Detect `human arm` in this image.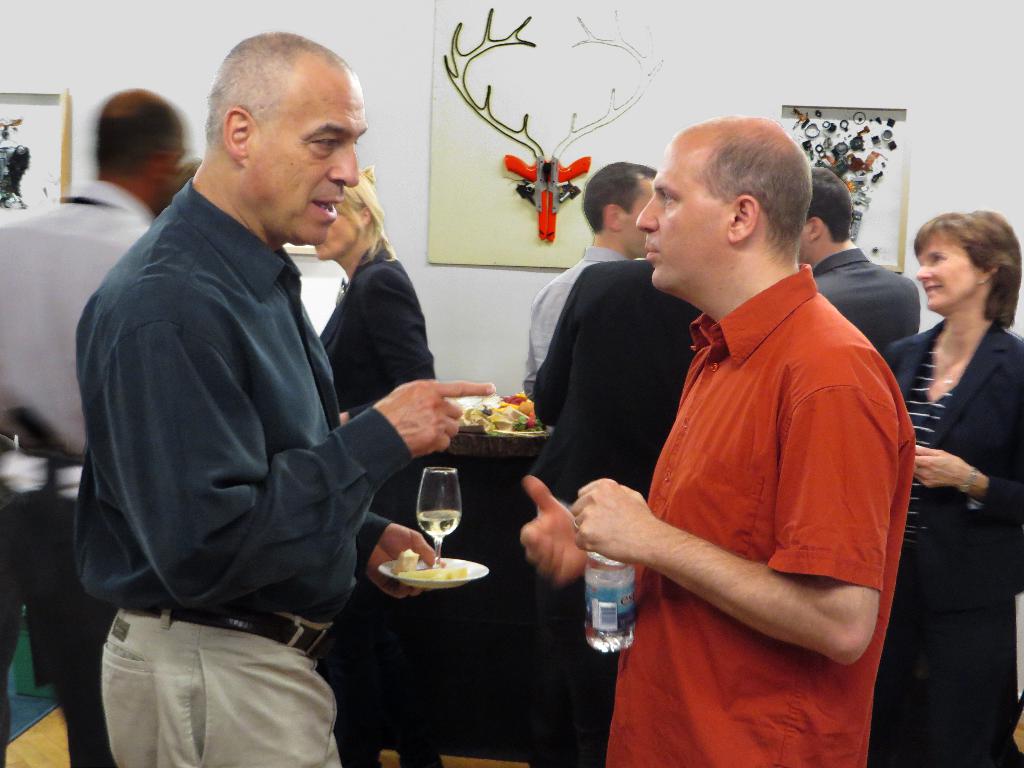
Detection: bbox(115, 284, 493, 612).
